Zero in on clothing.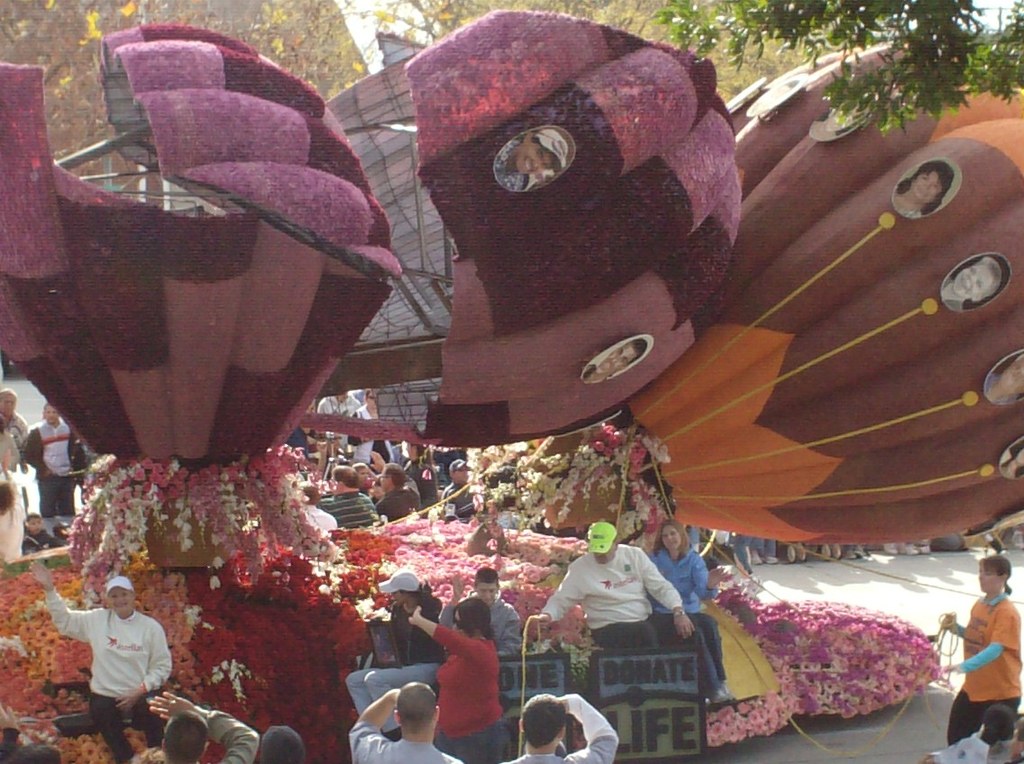
Zeroed in: l=438, t=591, r=519, b=644.
